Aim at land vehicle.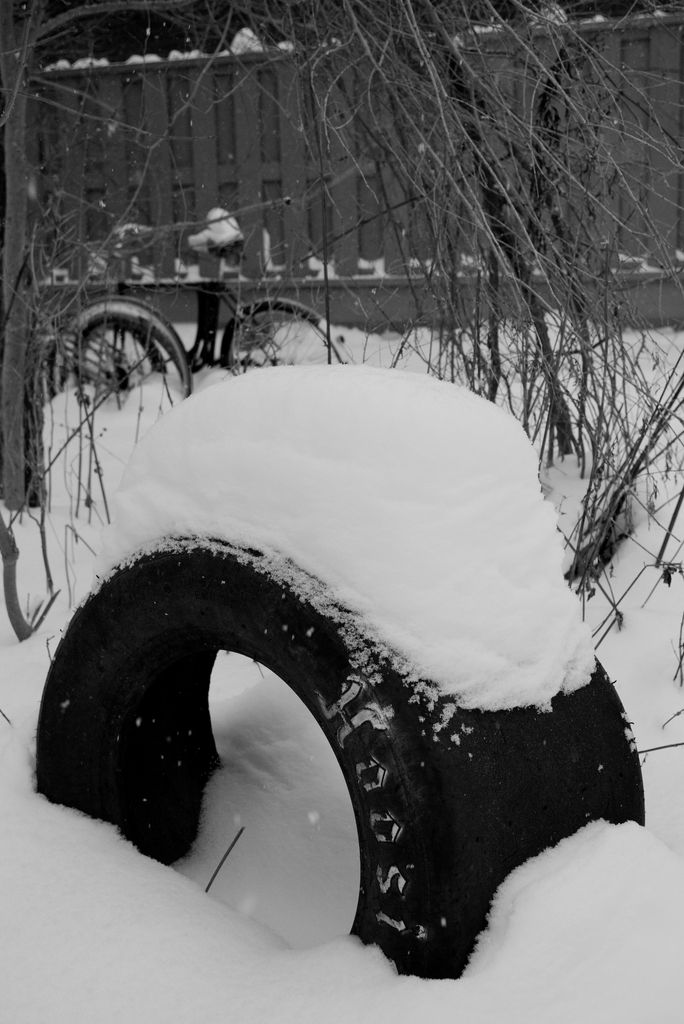
Aimed at 61 225 361 420.
